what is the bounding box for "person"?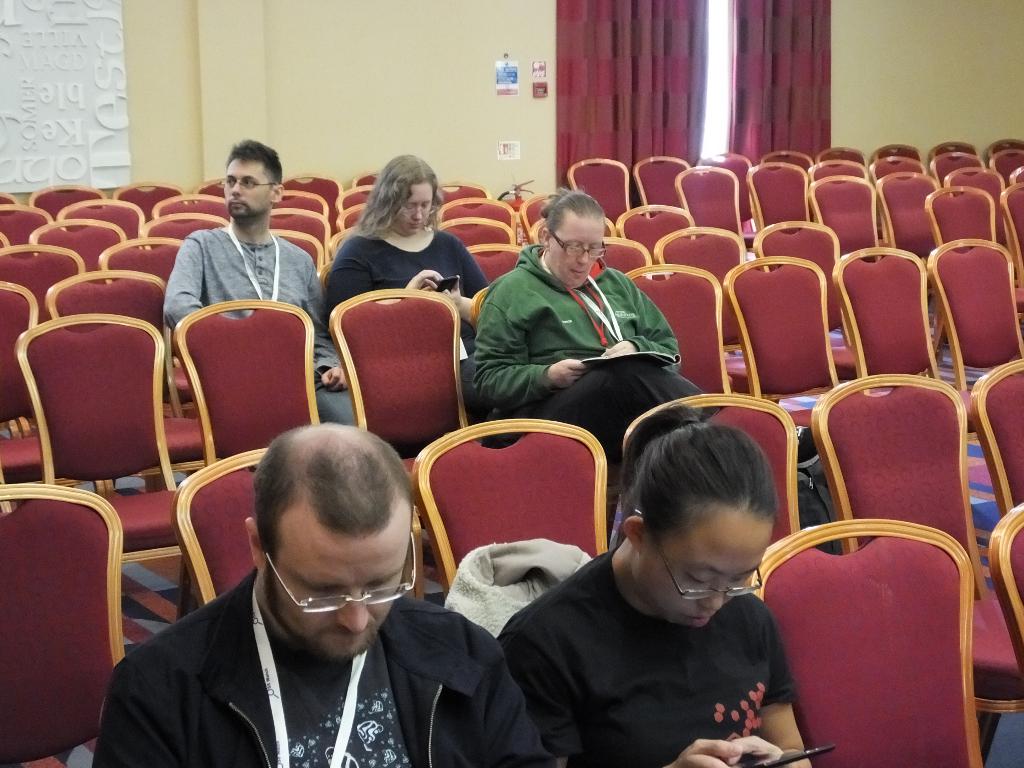
Rect(91, 420, 559, 767).
